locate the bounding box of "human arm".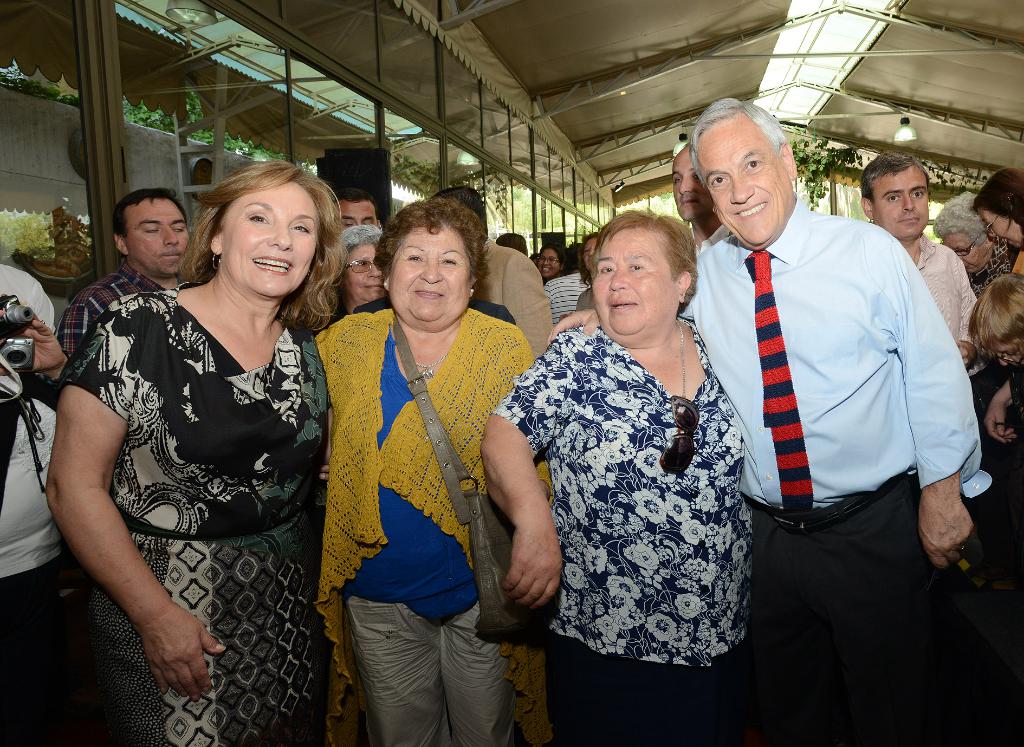
Bounding box: <bbox>545, 307, 602, 341</bbox>.
